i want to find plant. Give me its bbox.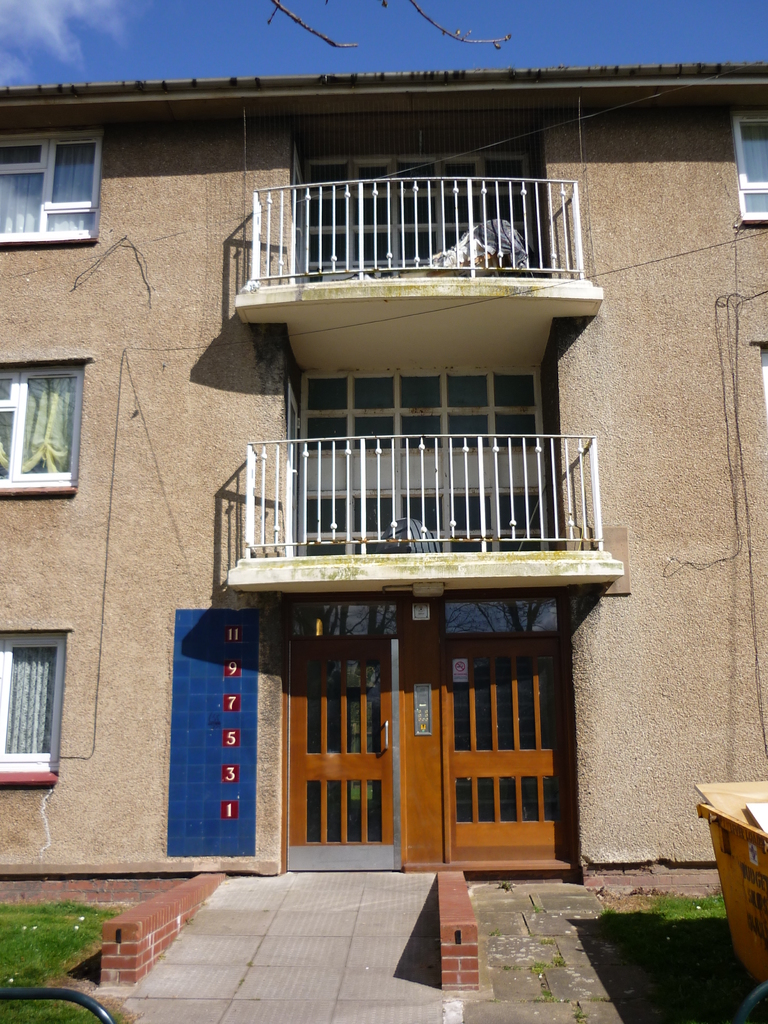
[531,991,564,1002].
